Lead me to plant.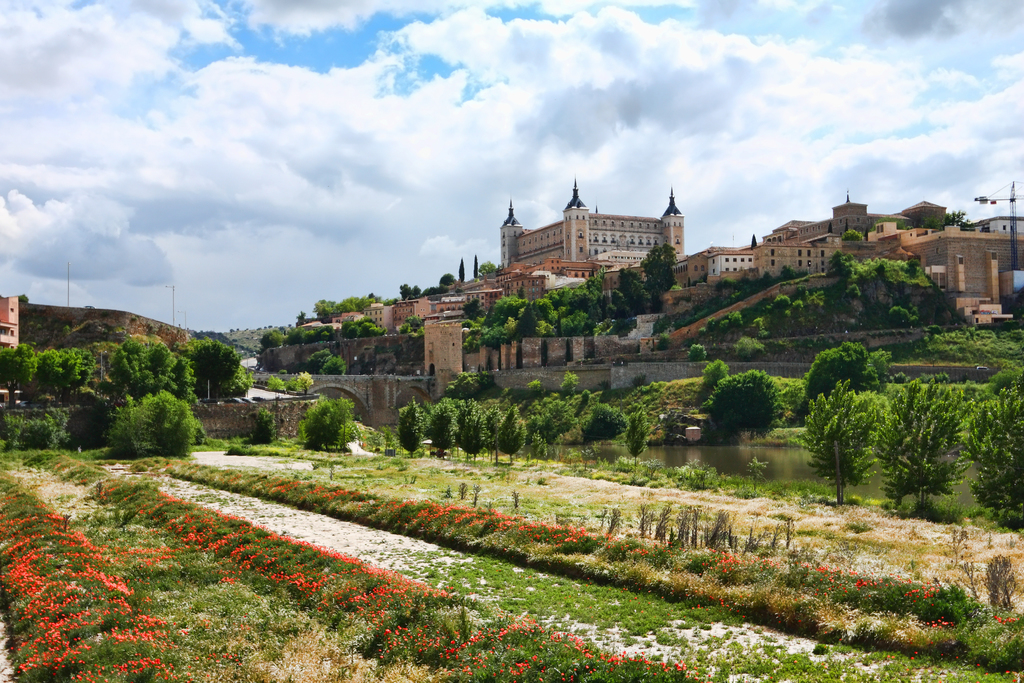
Lead to x1=396, y1=397, x2=429, y2=460.
